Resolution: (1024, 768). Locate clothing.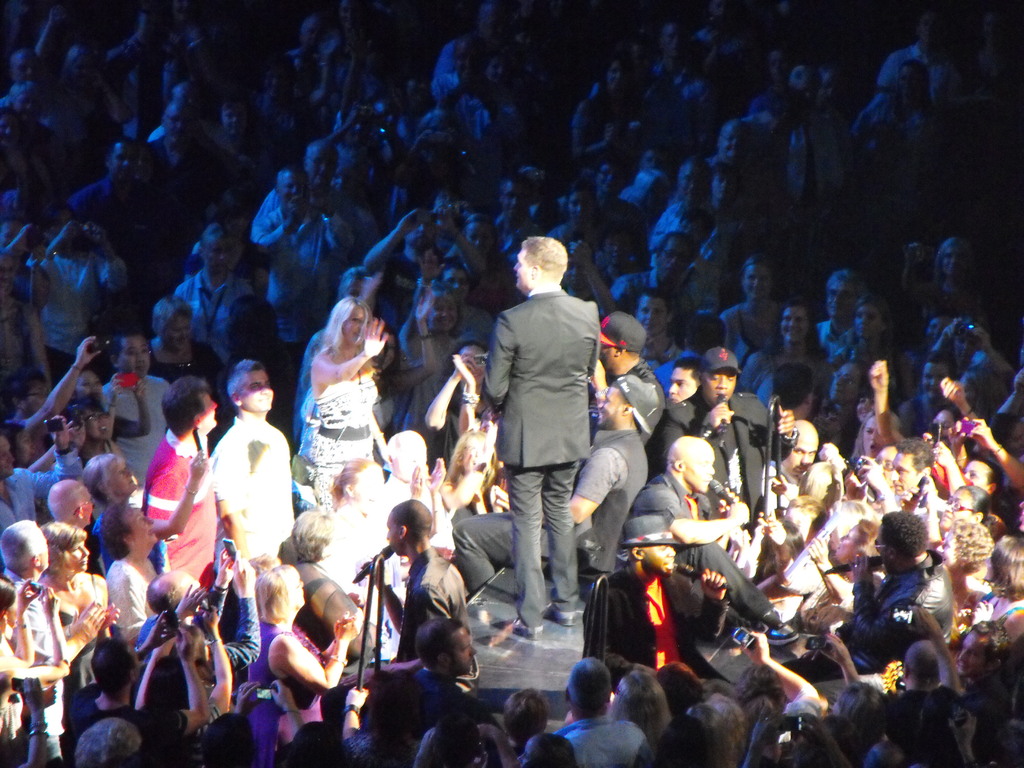
detection(114, 543, 179, 664).
